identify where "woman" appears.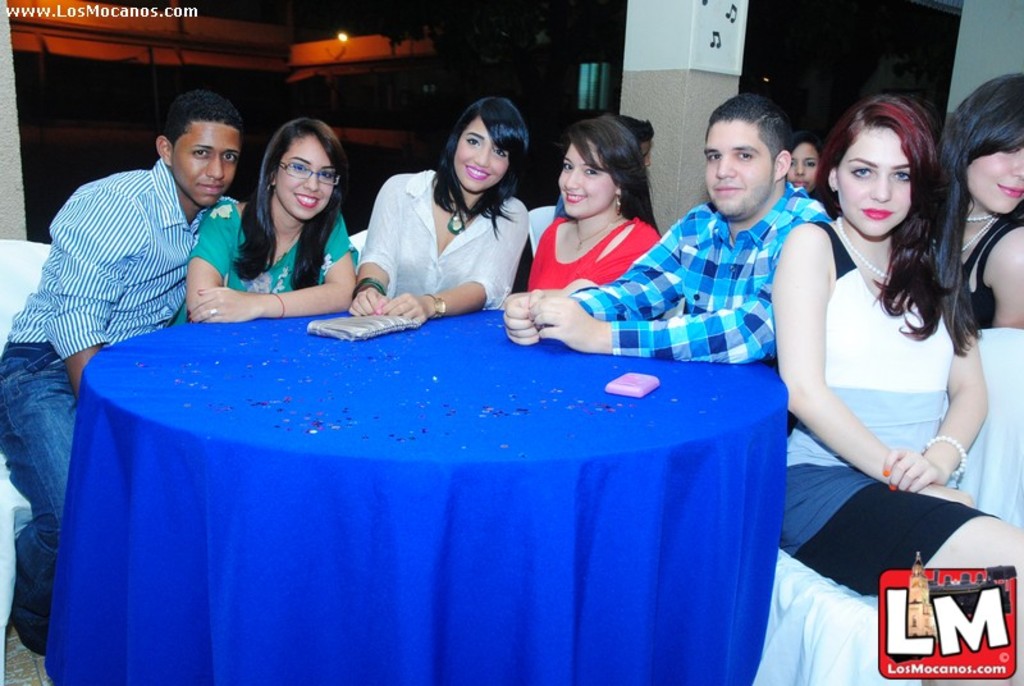
Appears at detection(947, 78, 1020, 328).
